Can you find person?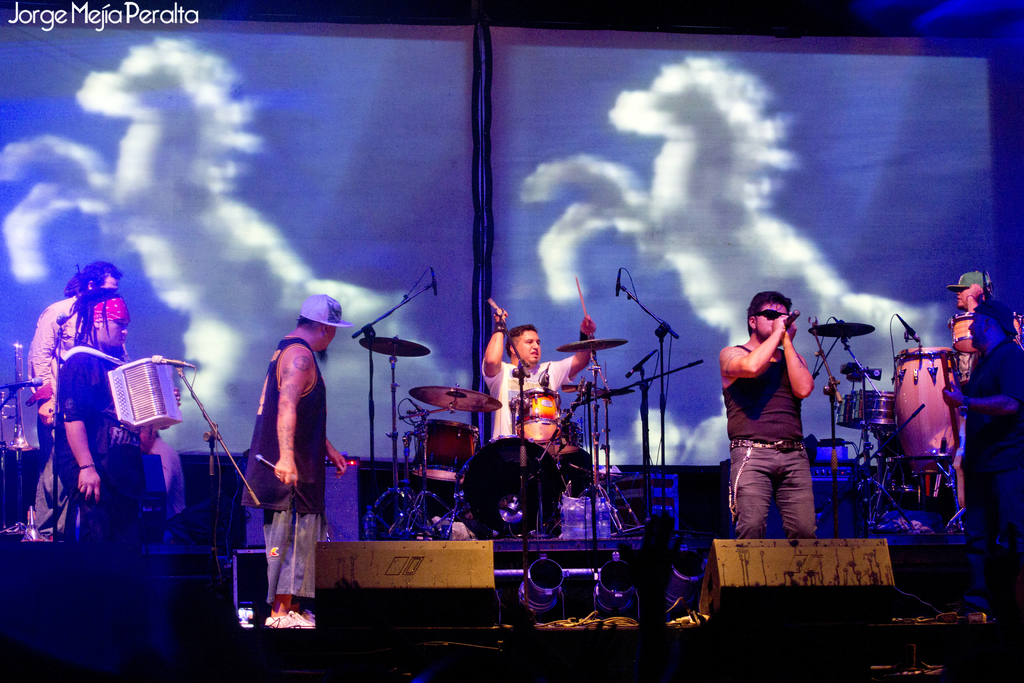
Yes, bounding box: left=49, top=281, right=160, bottom=549.
